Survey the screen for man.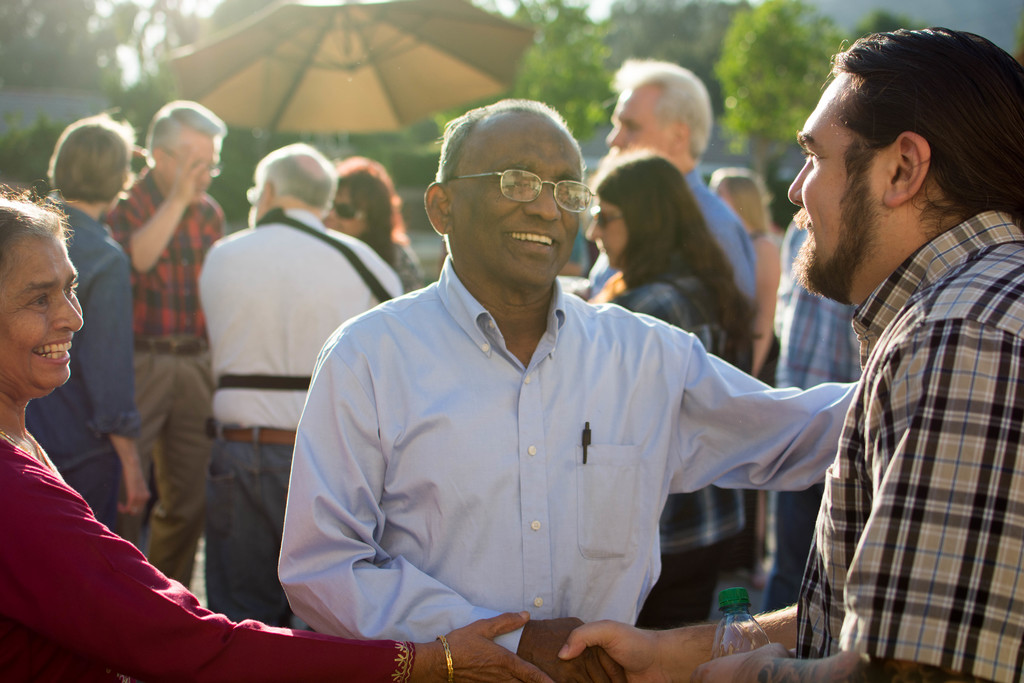
Survey found: box=[765, 217, 863, 611].
